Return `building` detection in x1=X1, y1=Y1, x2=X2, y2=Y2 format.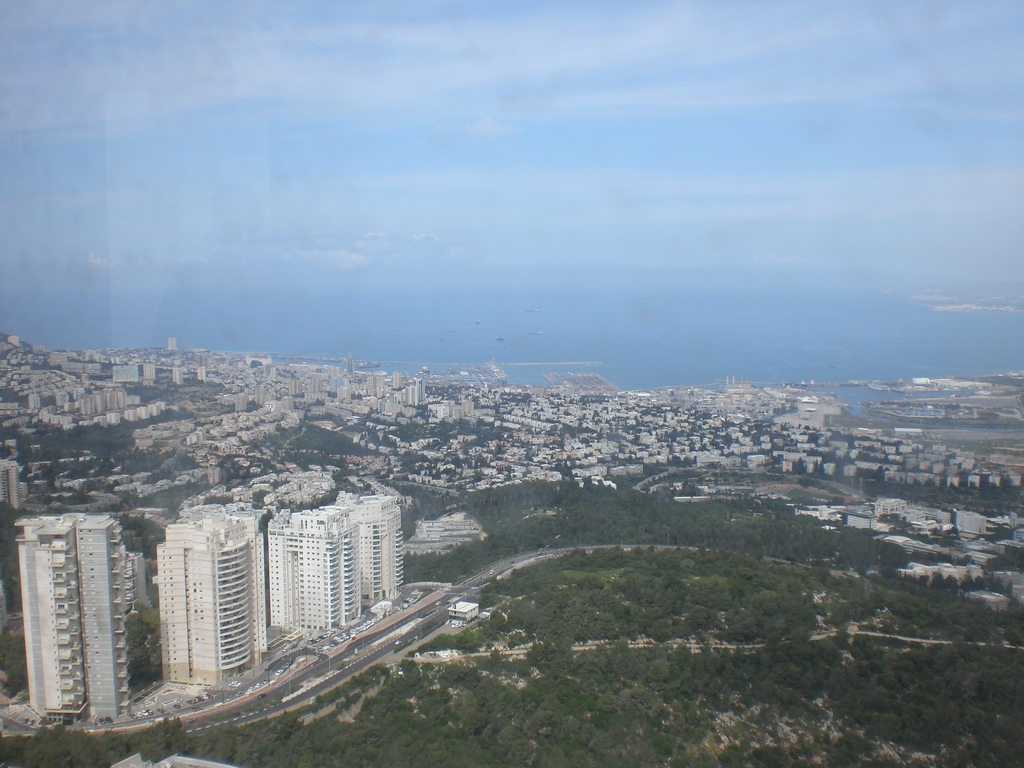
x1=268, y1=504, x2=358, y2=633.
